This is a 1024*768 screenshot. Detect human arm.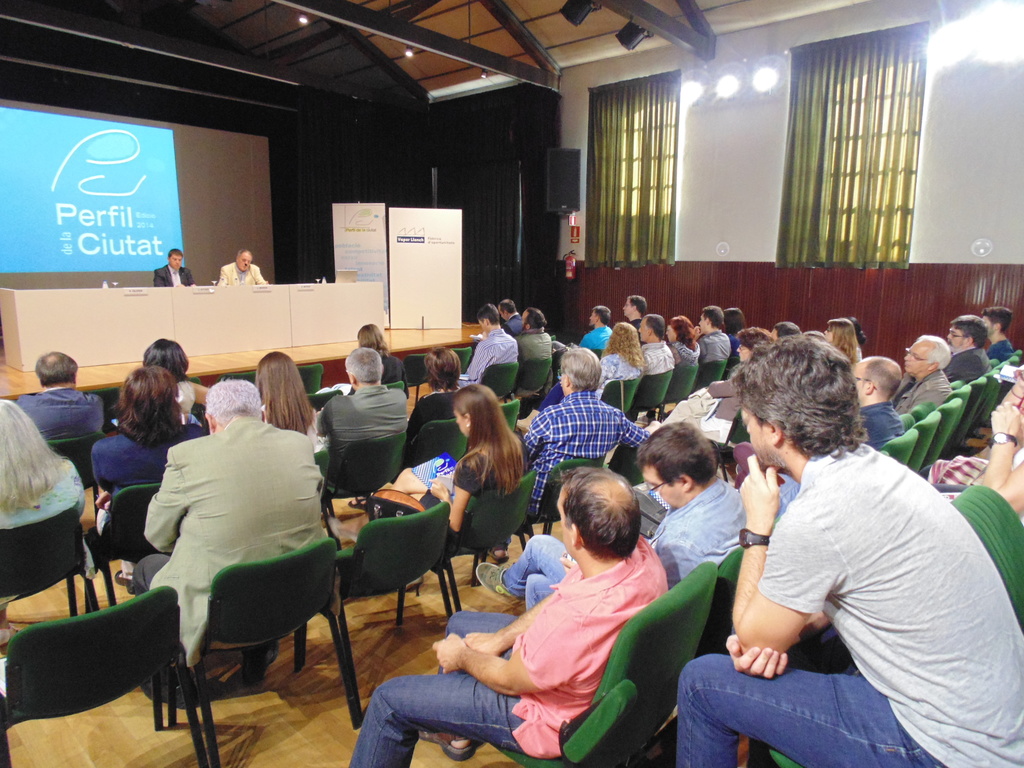
[left=980, top=402, right=1023, bottom=509].
